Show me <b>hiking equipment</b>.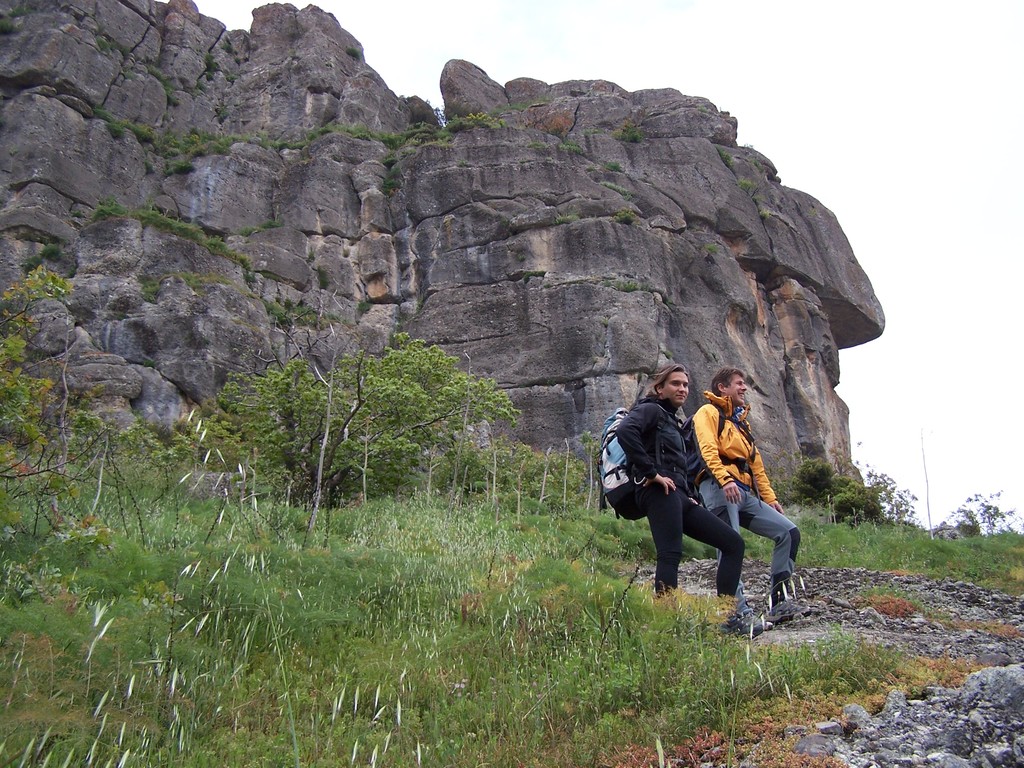
<b>hiking equipment</b> is here: 683/402/763/501.
